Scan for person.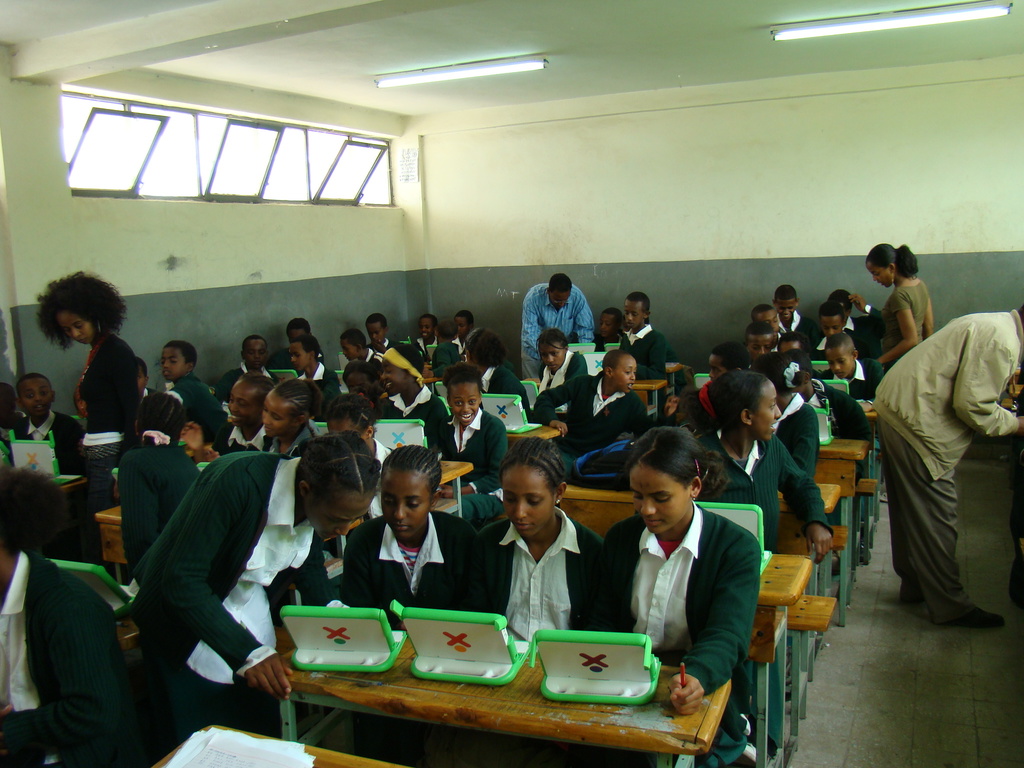
Scan result: <region>228, 369, 264, 441</region>.
